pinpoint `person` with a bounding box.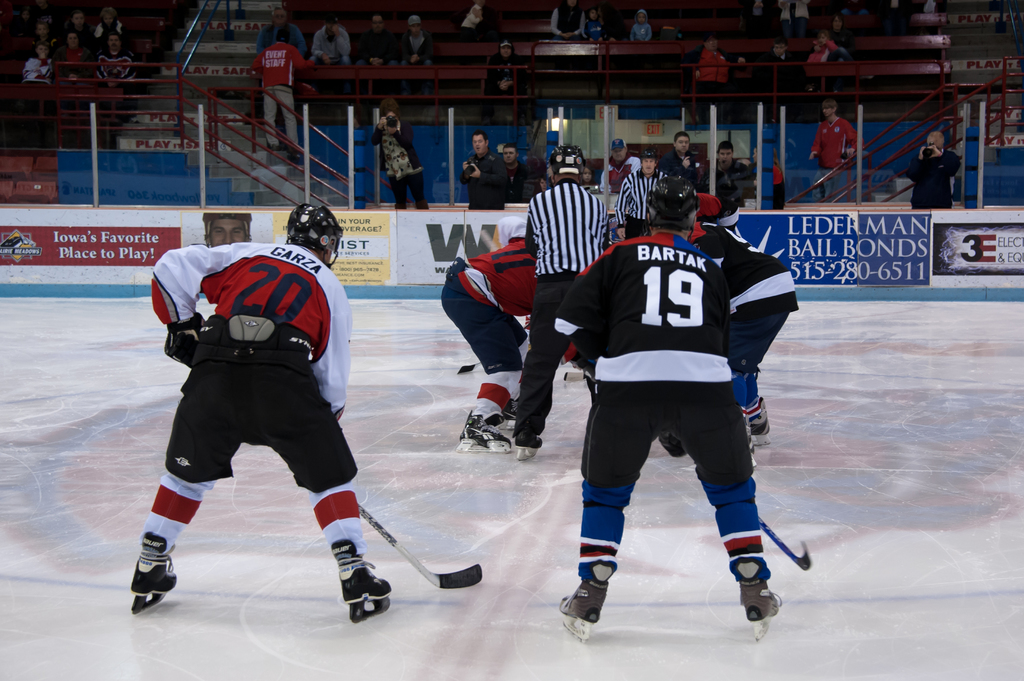
l=136, t=191, r=372, b=630.
